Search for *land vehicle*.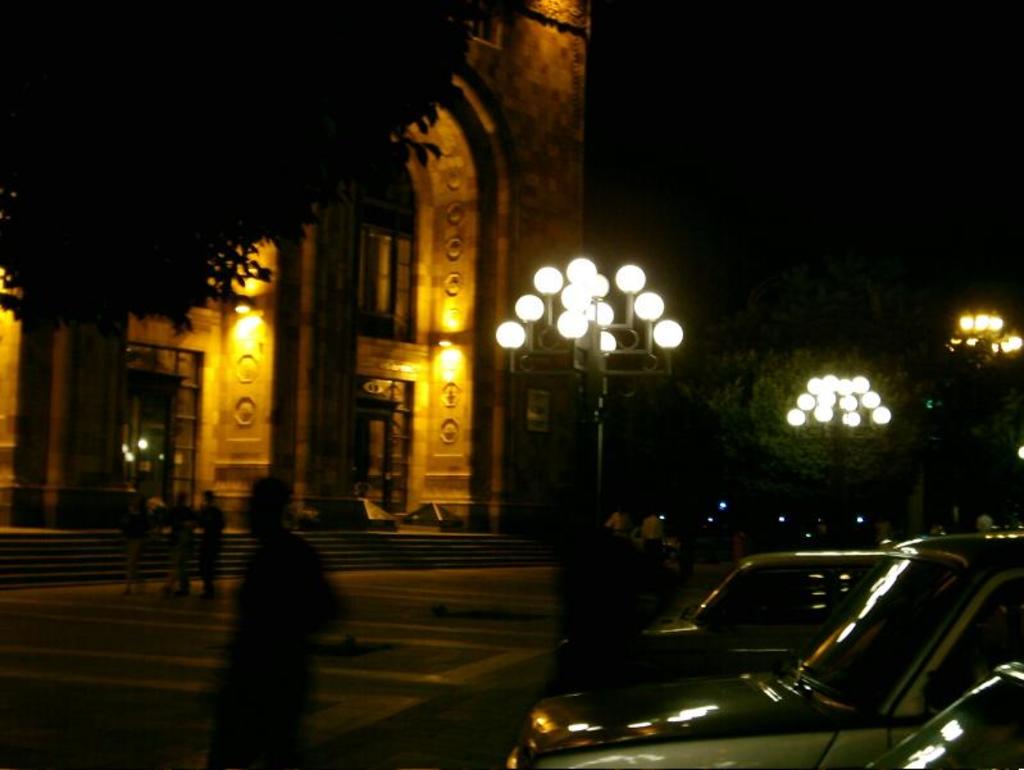
Found at {"x1": 622, "y1": 539, "x2": 904, "y2": 682}.
